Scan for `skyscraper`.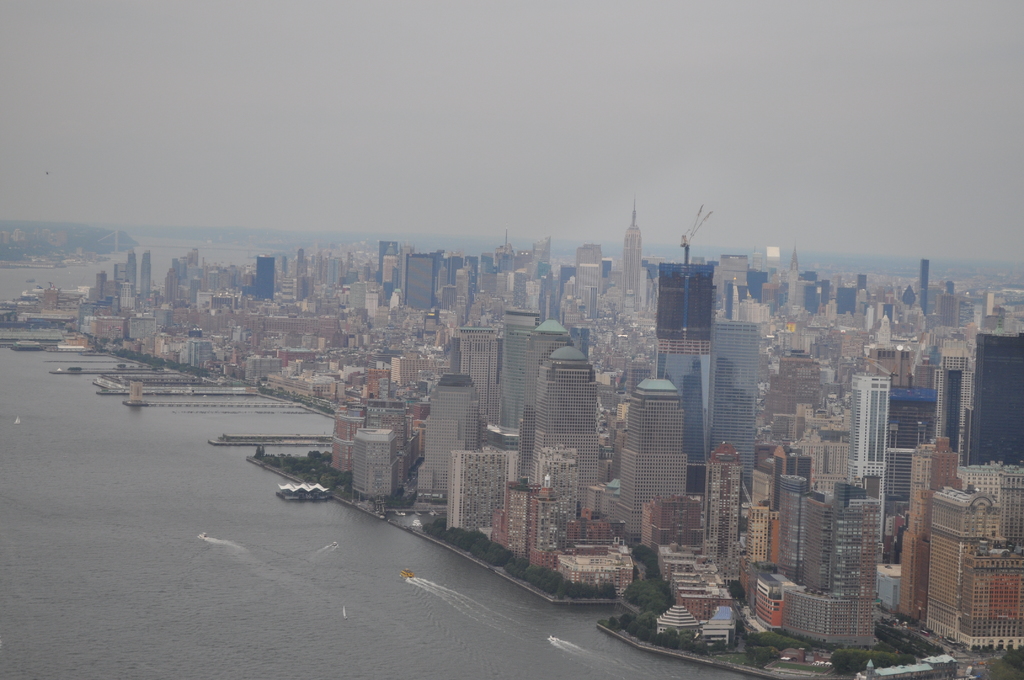
Scan result: <bbox>136, 247, 157, 307</bbox>.
